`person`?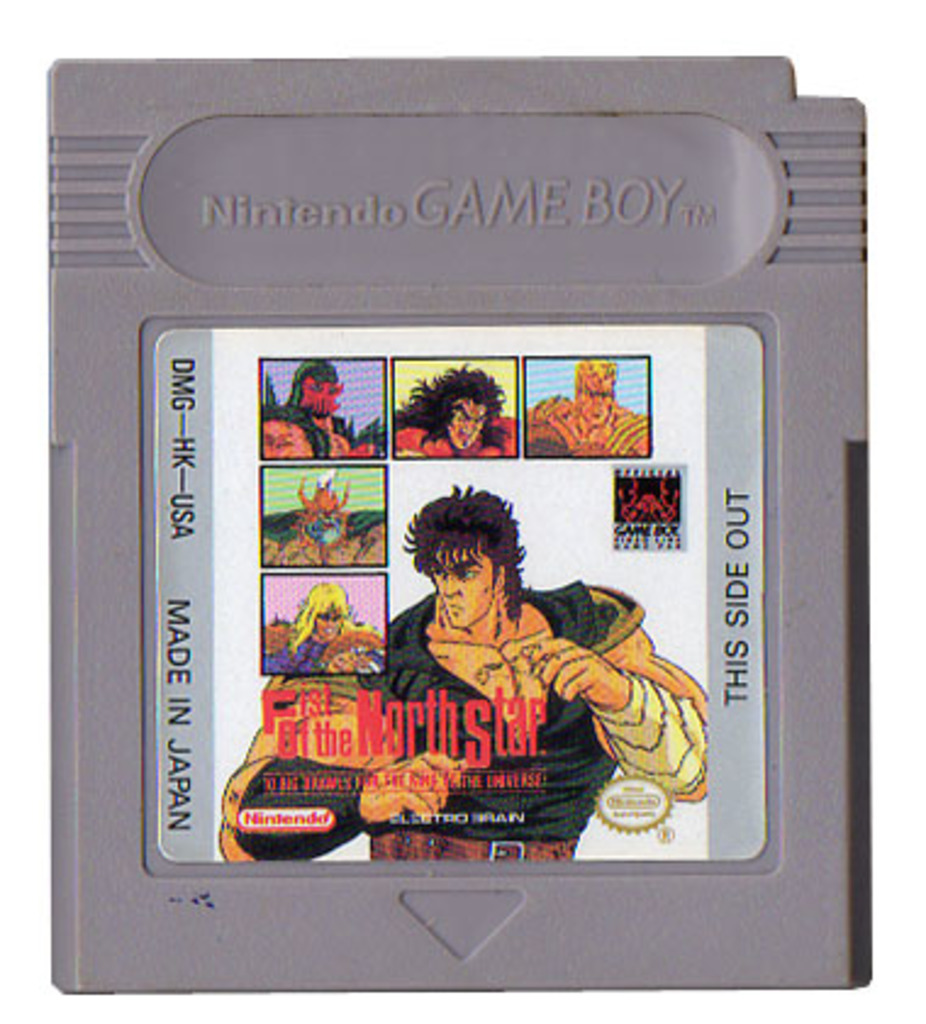
256 578 387 666
